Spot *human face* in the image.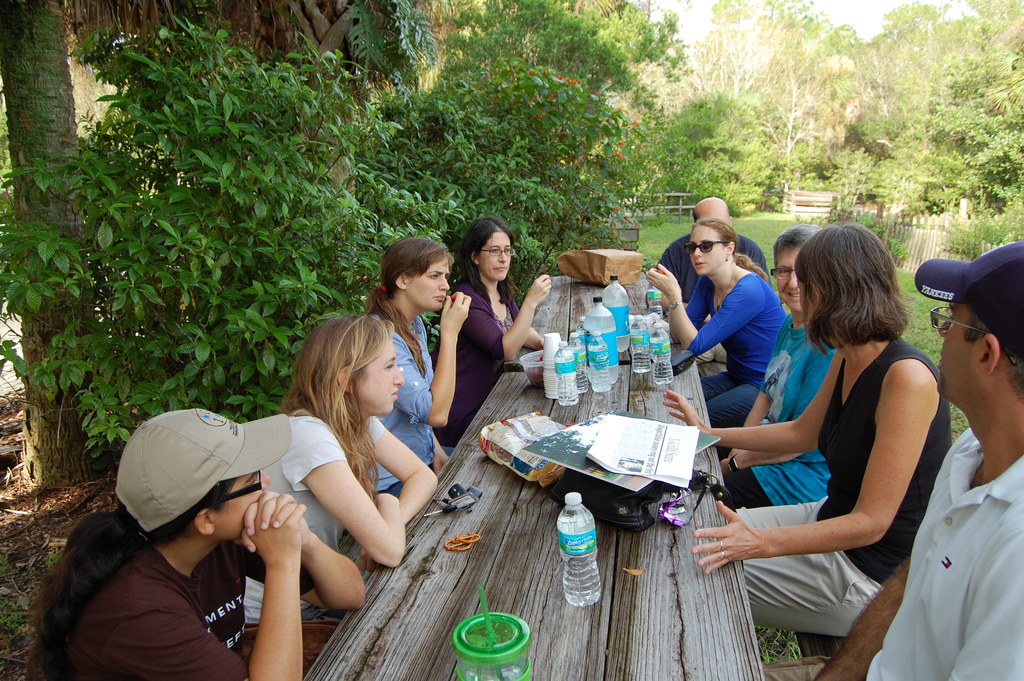
*human face* found at x1=483 y1=232 x2=513 y2=279.
